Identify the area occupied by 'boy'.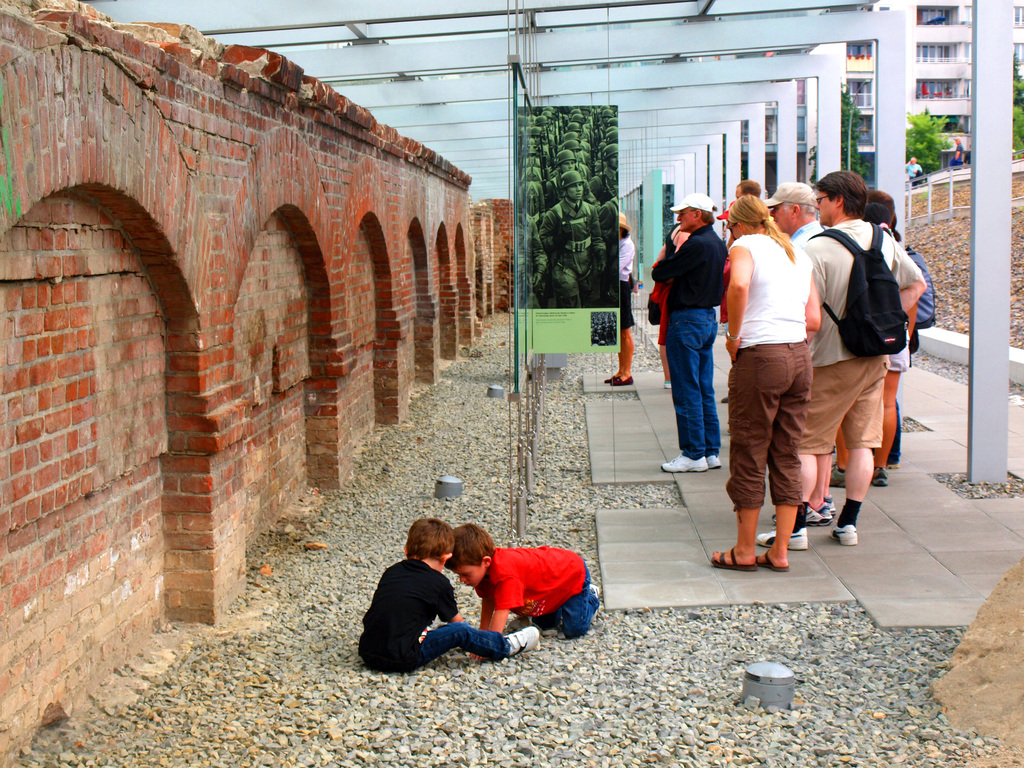
Area: <box>445,525,600,665</box>.
